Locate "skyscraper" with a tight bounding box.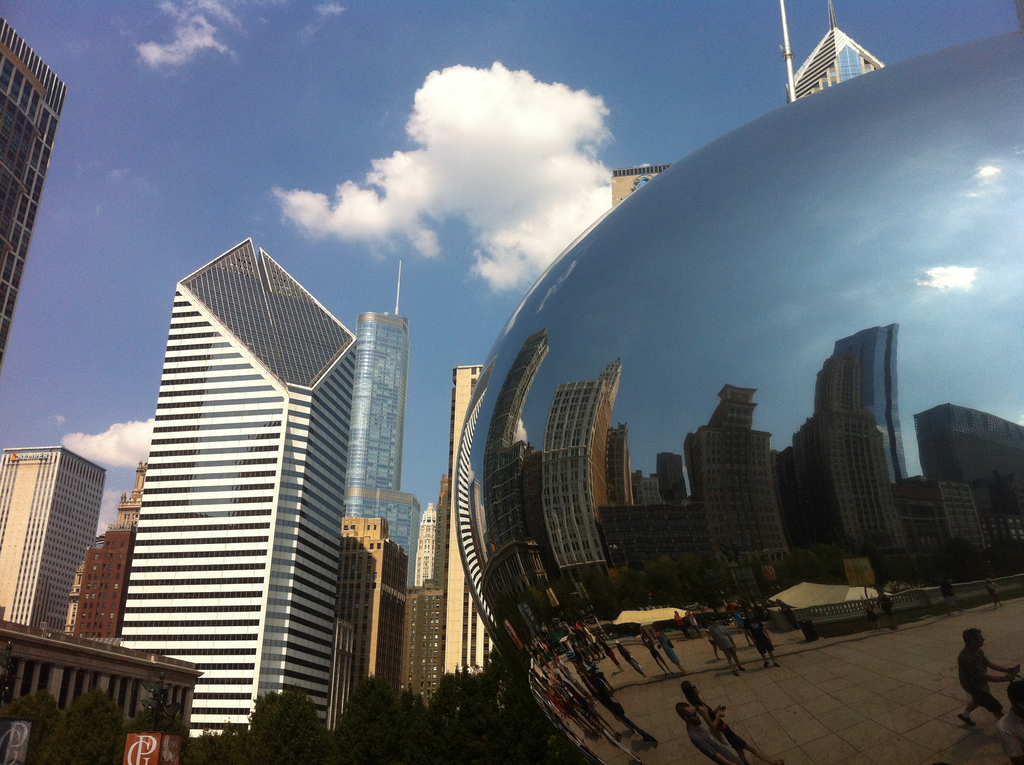
{"x1": 335, "y1": 519, "x2": 409, "y2": 732}.
